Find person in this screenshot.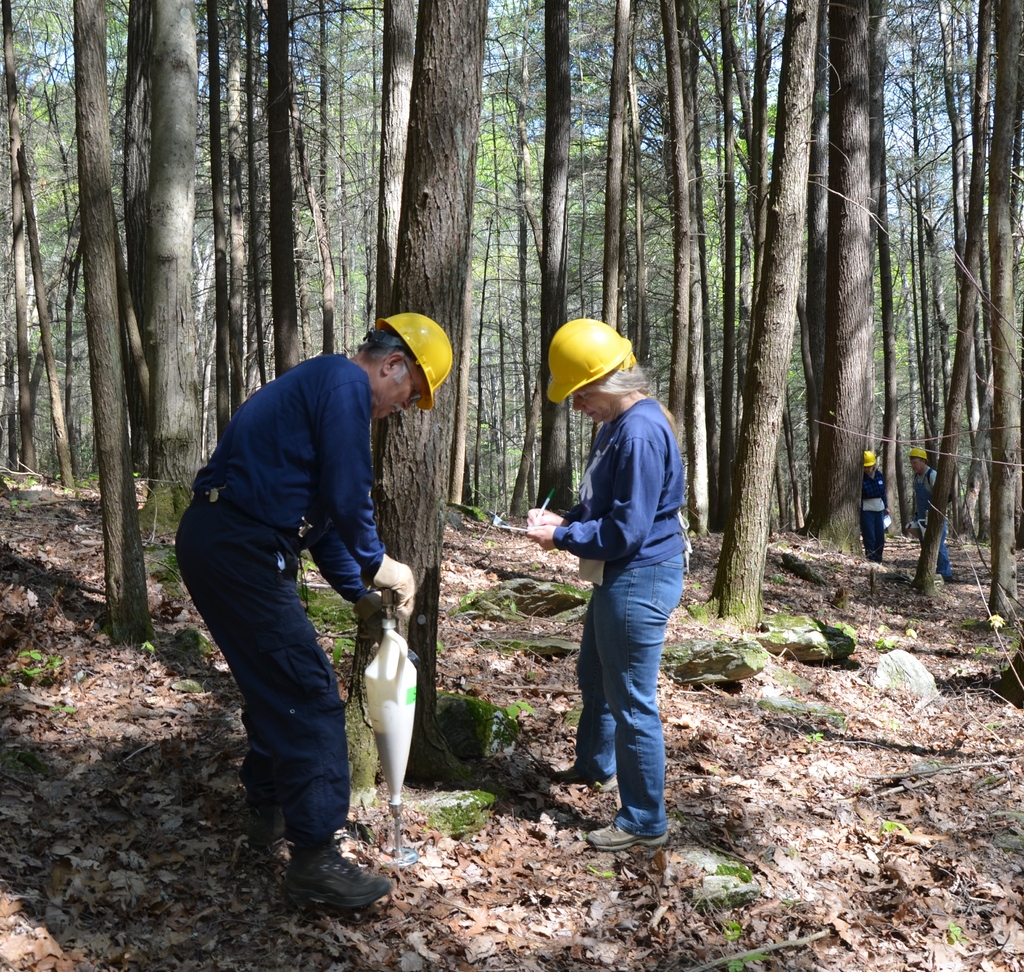
The bounding box for person is box(902, 442, 959, 584).
